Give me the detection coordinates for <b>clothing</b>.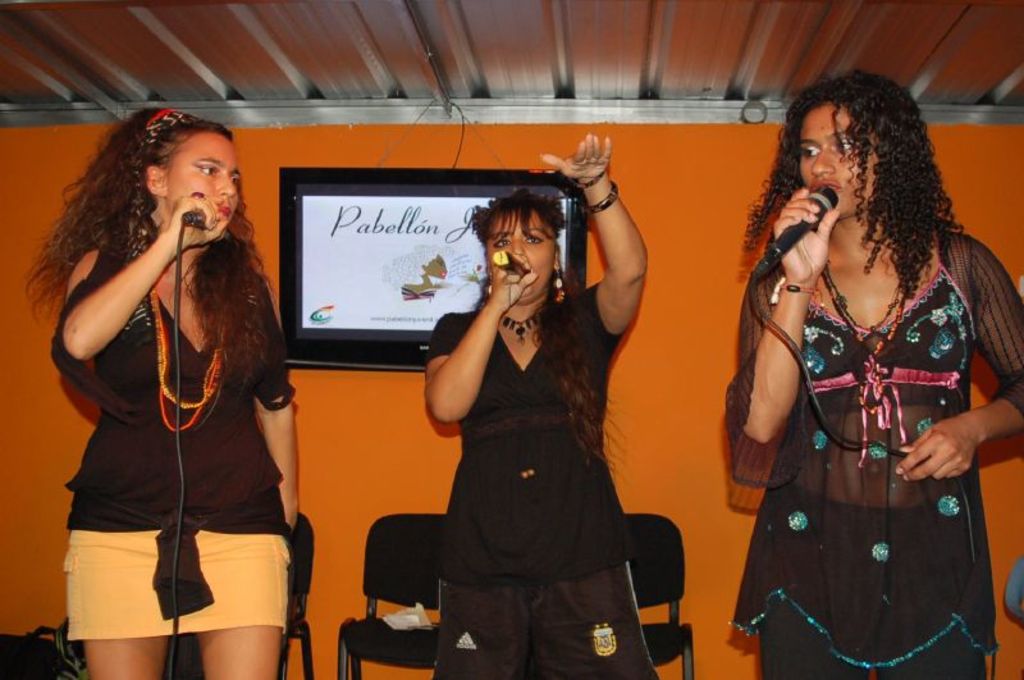
crop(420, 282, 662, 679).
